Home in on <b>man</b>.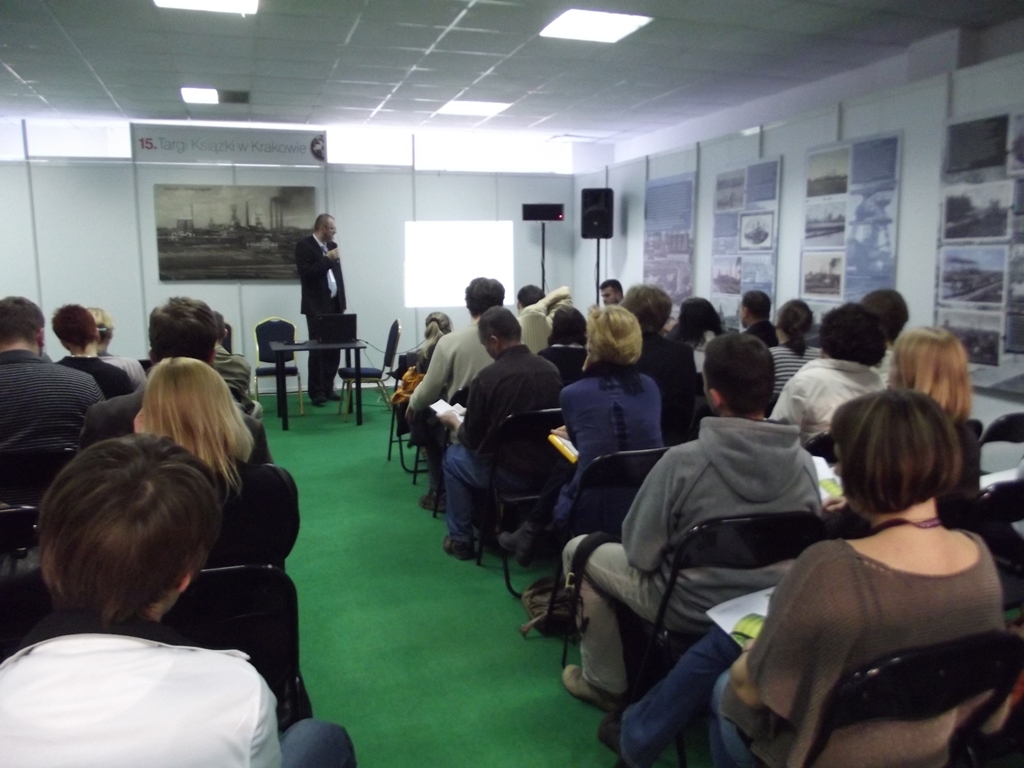
Homed in at bbox=(738, 291, 777, 353).
